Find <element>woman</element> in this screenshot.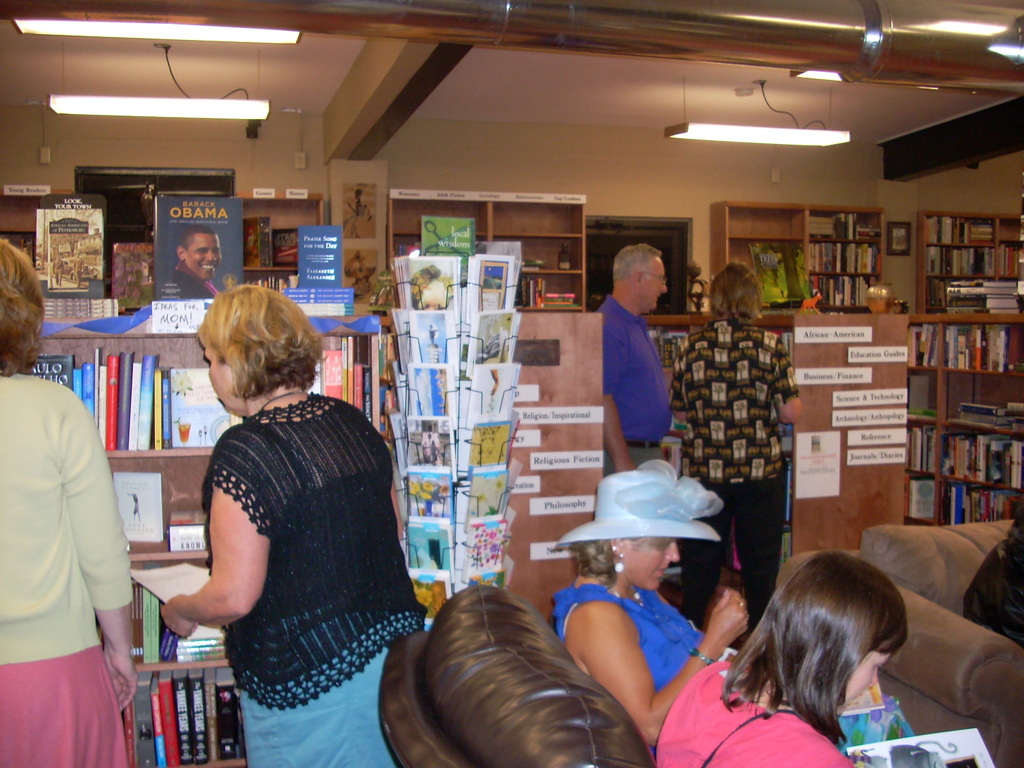
The bounding box for <element>woman</element> is bbox=[159, 269, 420, 760].
